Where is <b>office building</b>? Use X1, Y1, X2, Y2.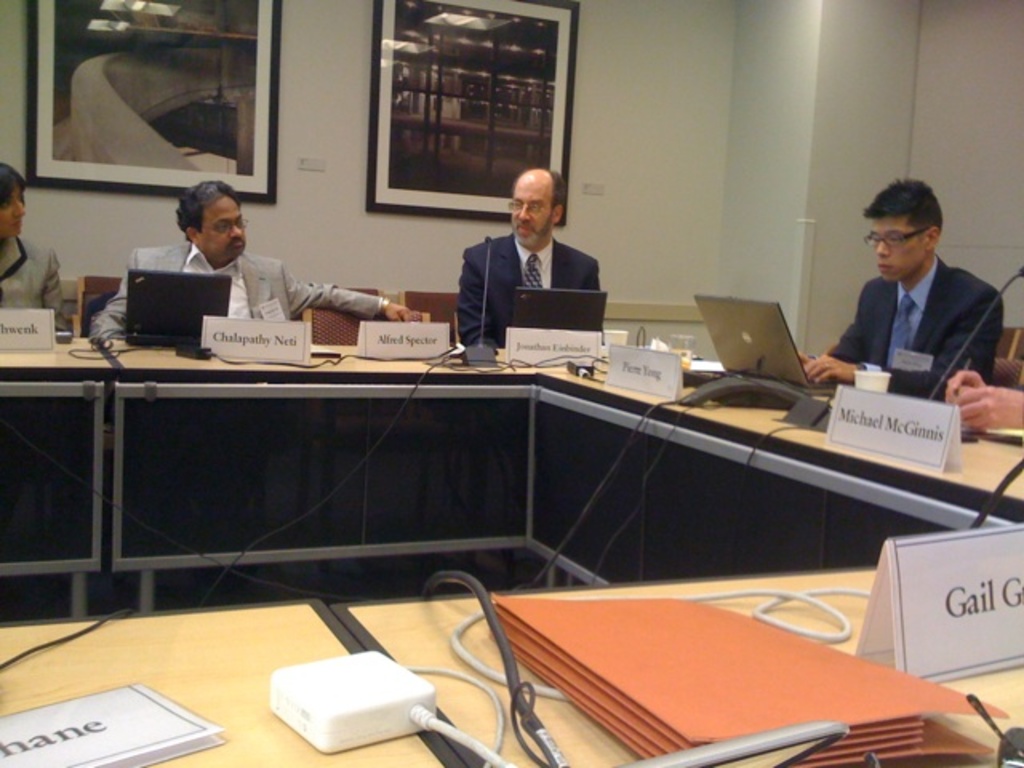
0, 0, 1022, 763.
